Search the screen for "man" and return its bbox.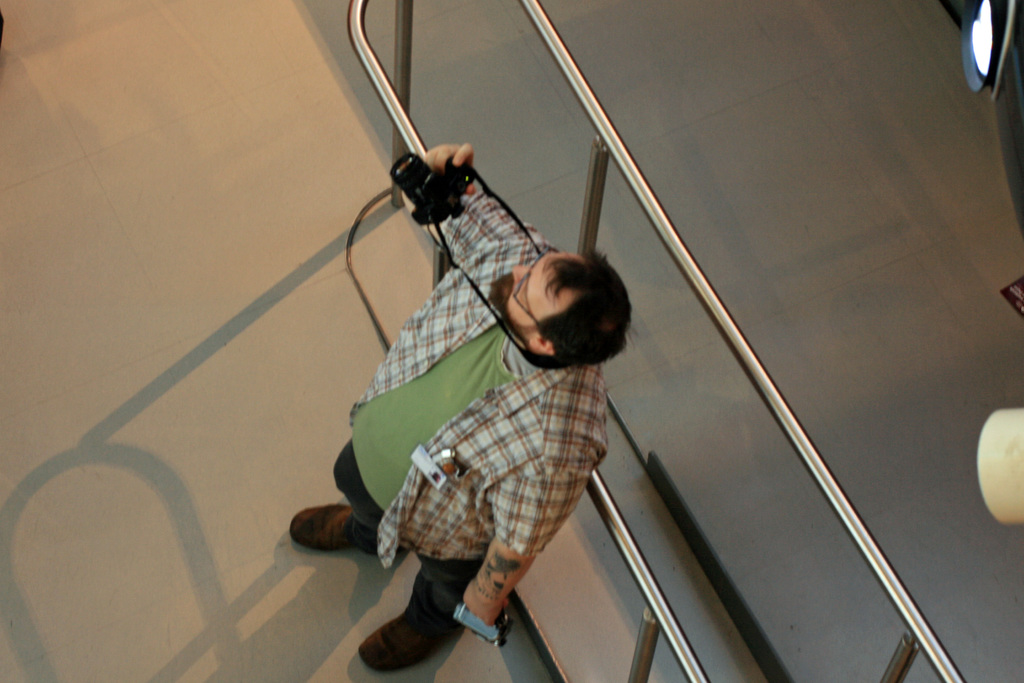
Found: 334,185,653,681.
